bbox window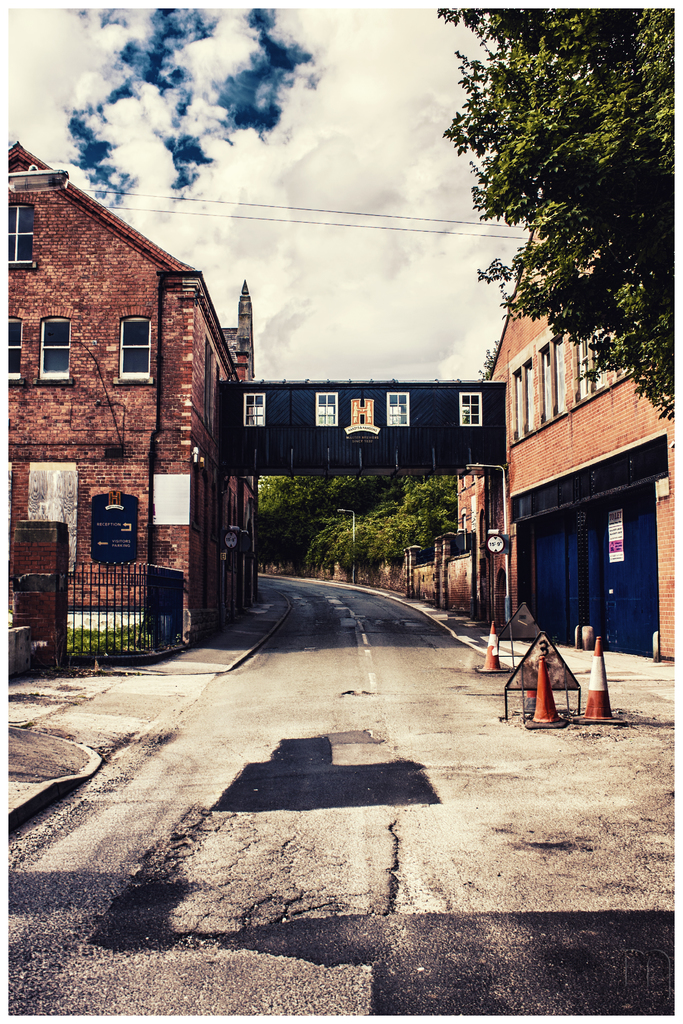
box(516, 374, 522, 436)
